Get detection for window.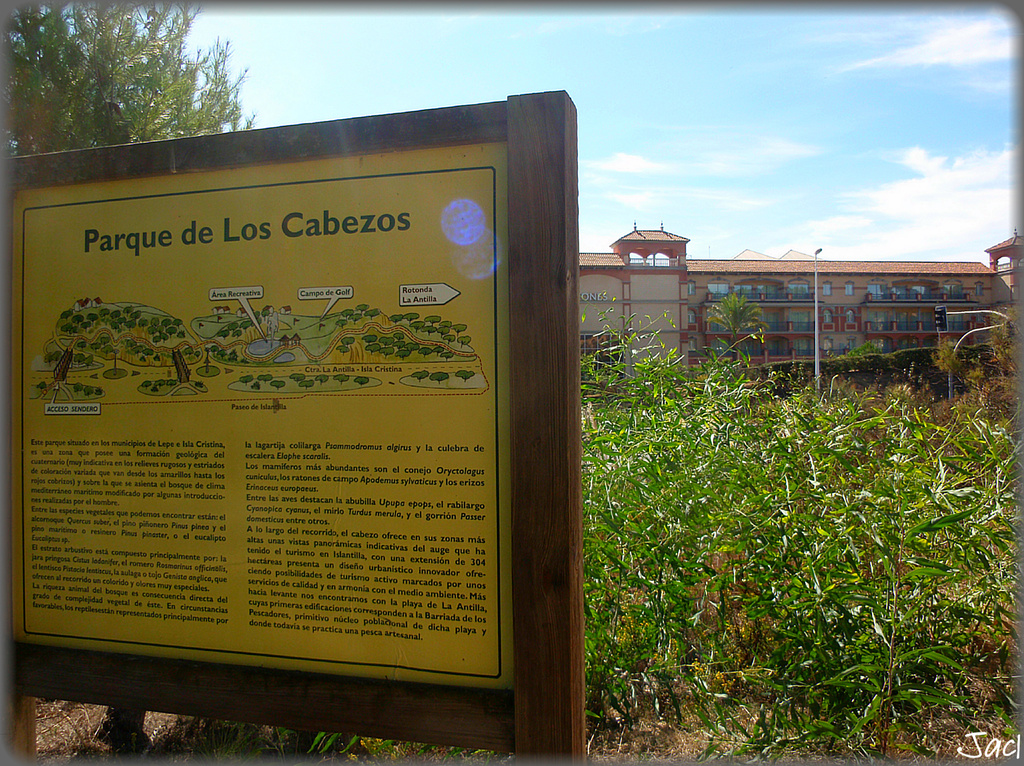
Detection: region(824, 282, 831, 296).
